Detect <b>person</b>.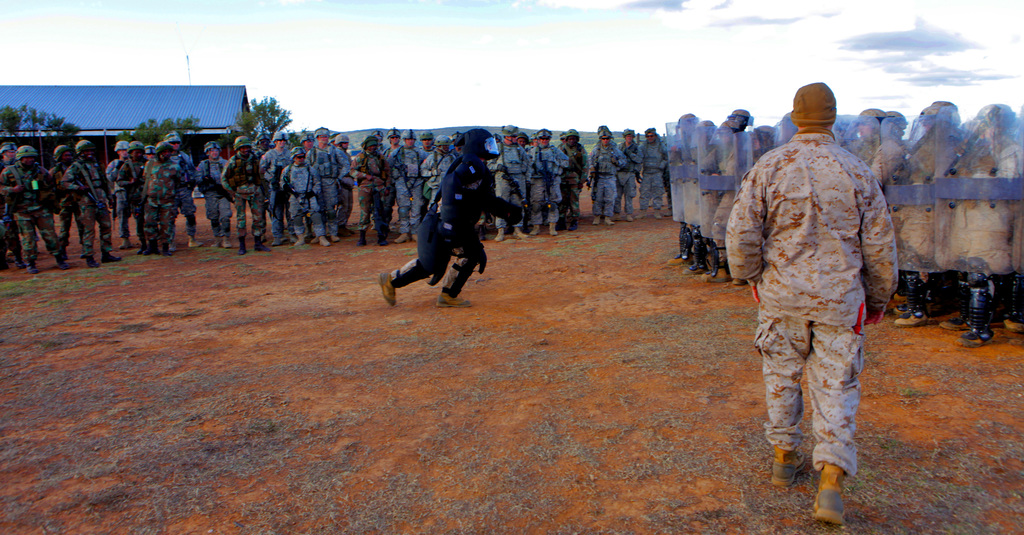
Detected at [332, 127, 367, 238].
